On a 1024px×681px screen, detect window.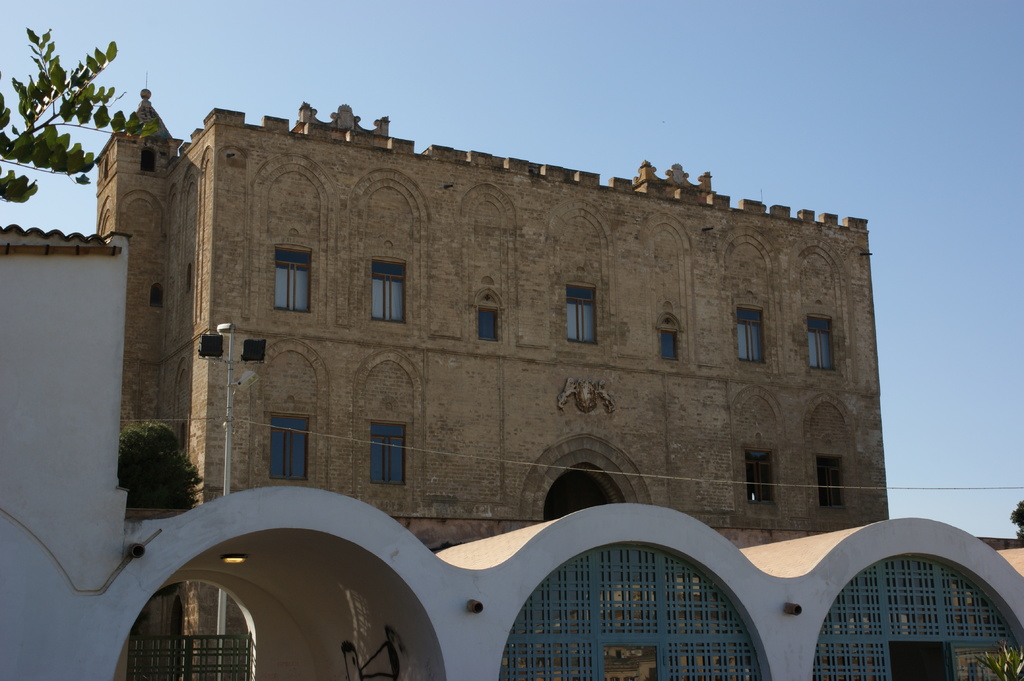
box=[477, 310, 503, 340].
